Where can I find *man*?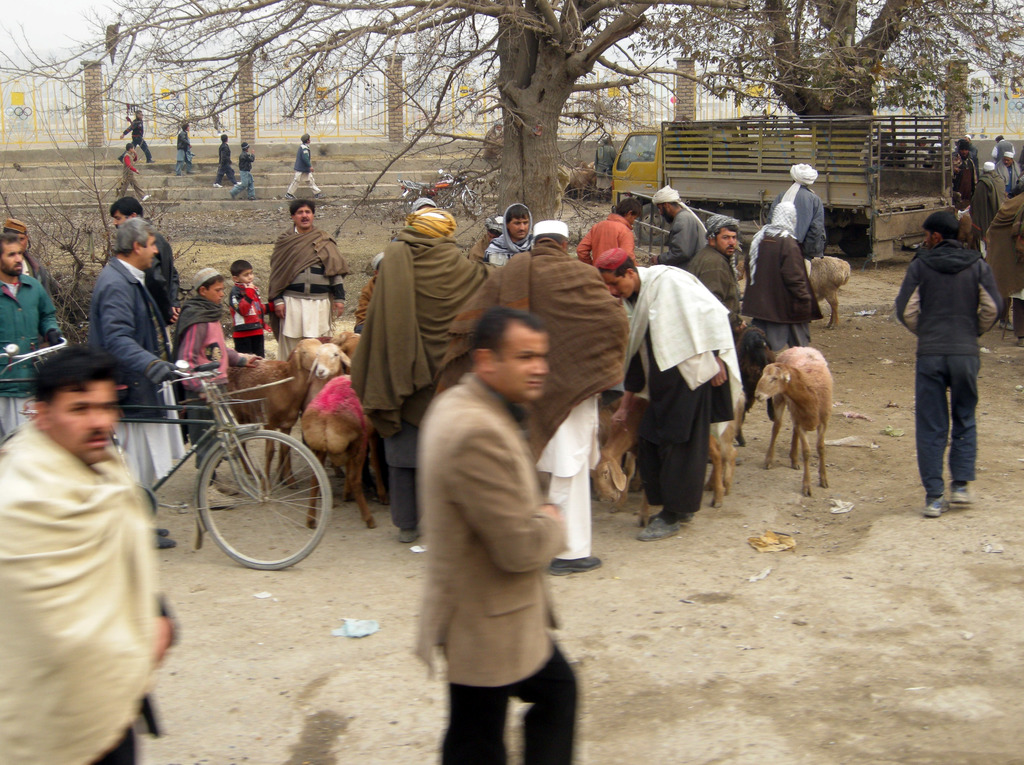
You can find it at [x1=287, y1=131, x2=319, y2=191].
